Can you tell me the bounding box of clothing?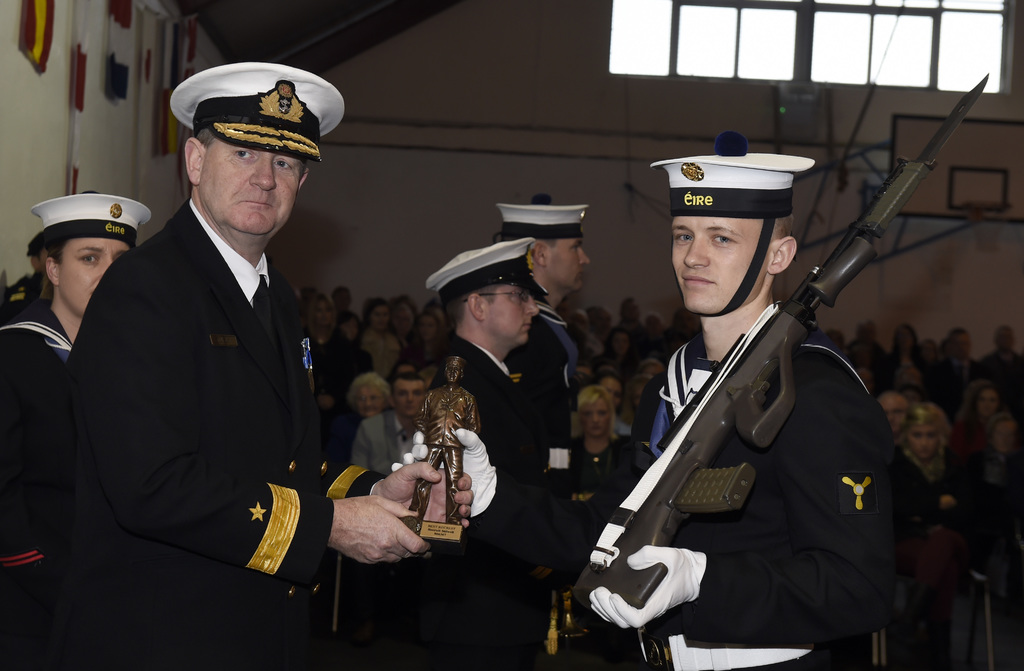
l=0, t=306, r=61, b=670.
